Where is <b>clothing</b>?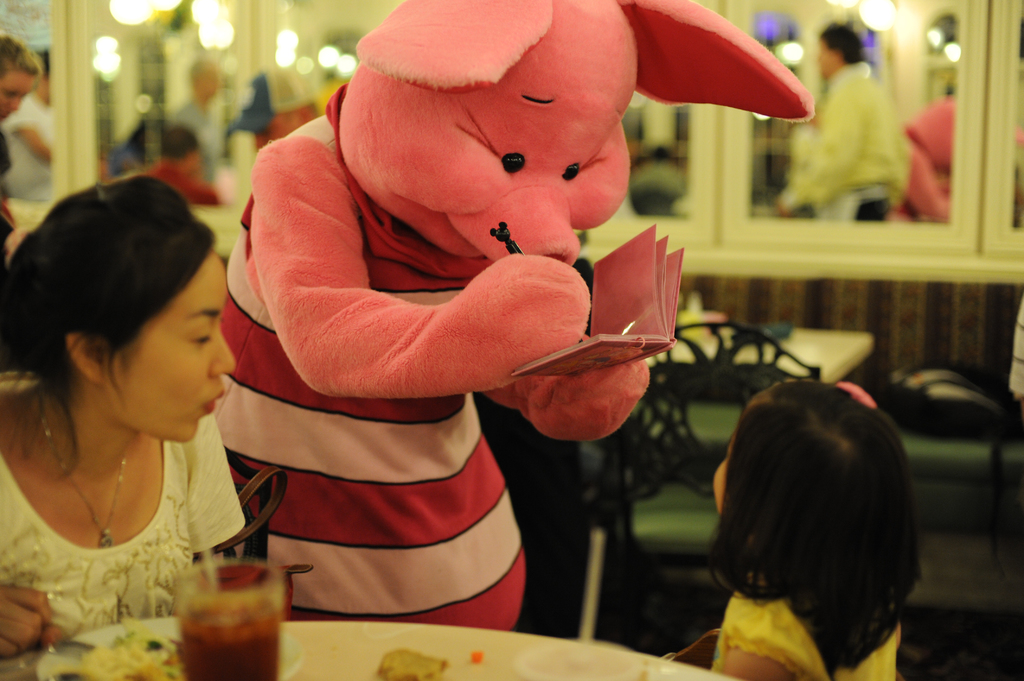
rect(910, 93, 961, 220).
